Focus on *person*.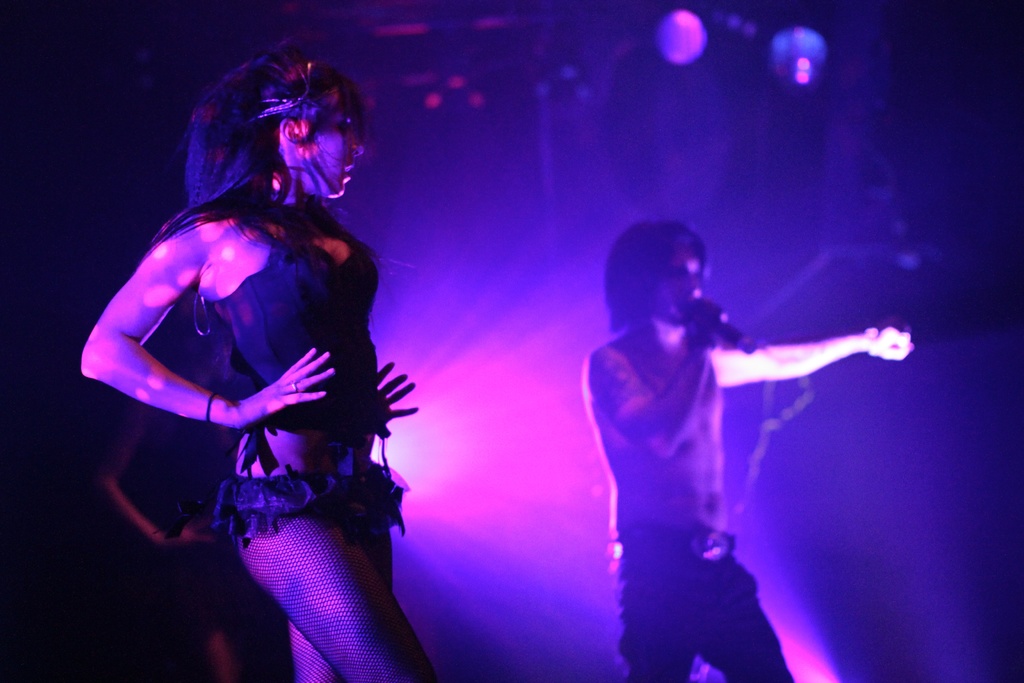
Focused at 585 222 913 682.
